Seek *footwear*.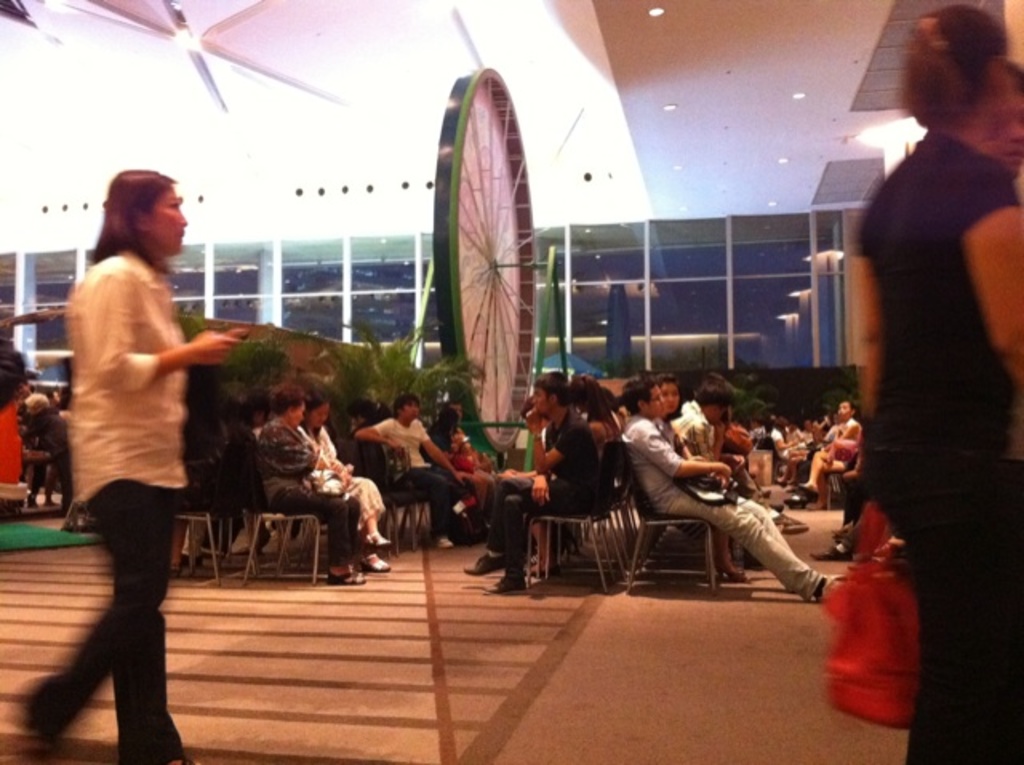
left=230, top=527, right=246, bottom=549.
